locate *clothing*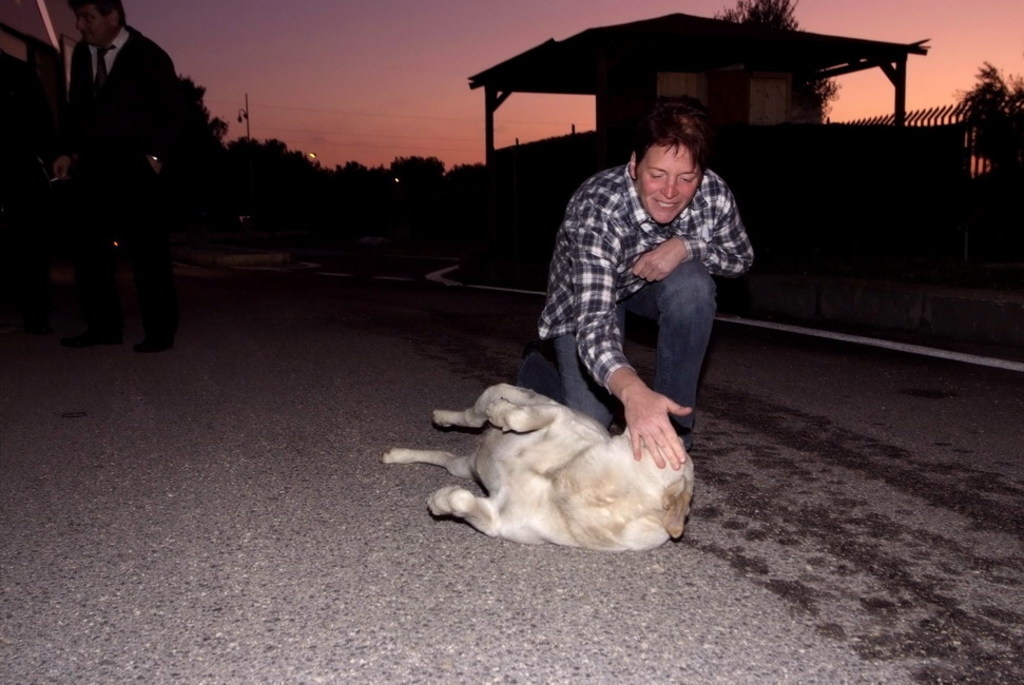
x1=523 y1=159 x2=756 y2=434
